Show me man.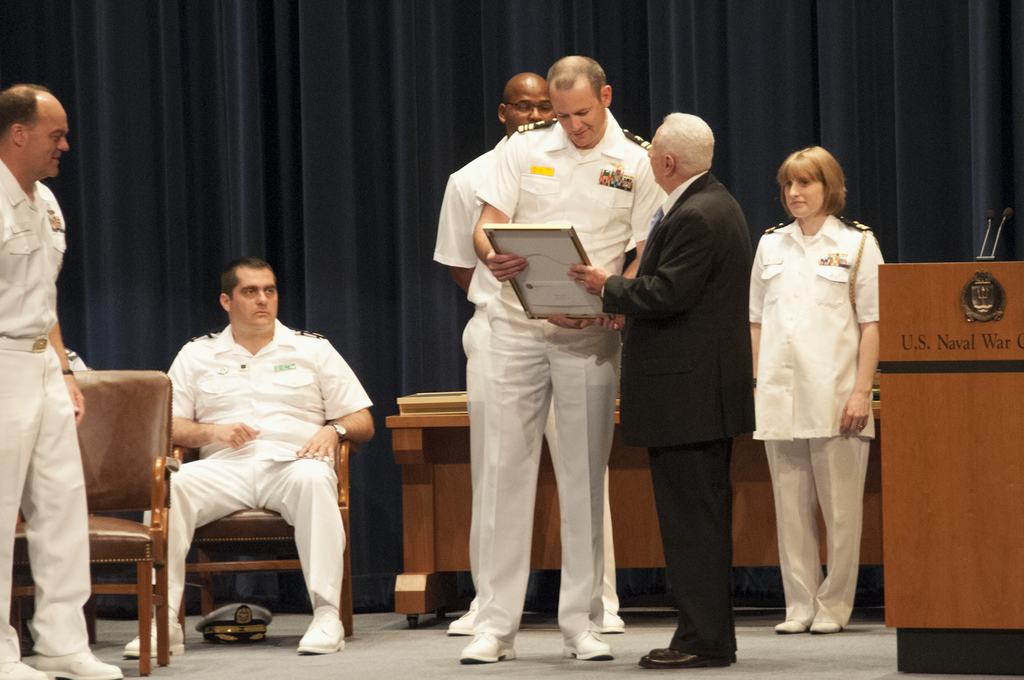
man is here: [left=568, top=111, right=757, bottom=670].
